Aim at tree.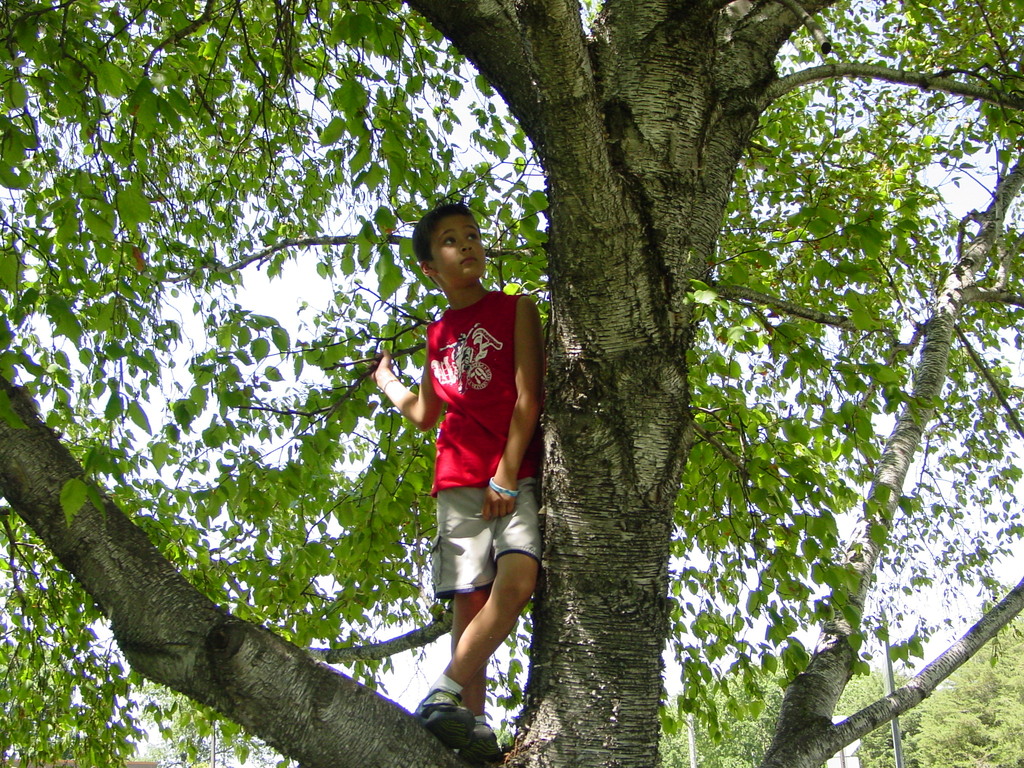
Aimed at (x1=922, y1=609, x2=1023, y2=767).
